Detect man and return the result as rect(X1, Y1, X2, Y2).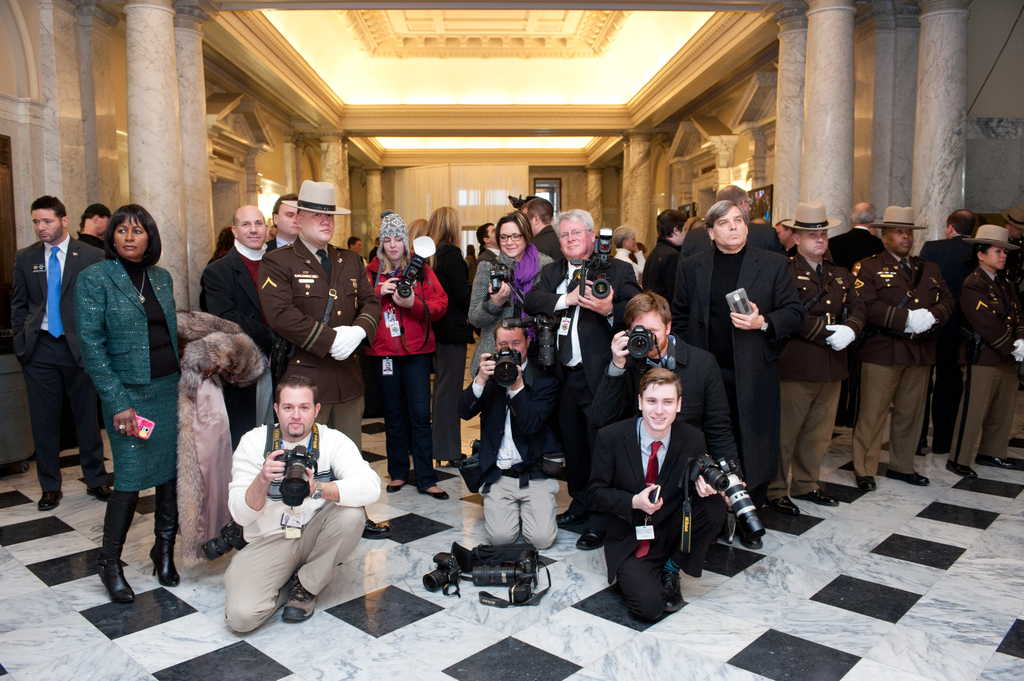
rect(255, 183, 391, 534).
